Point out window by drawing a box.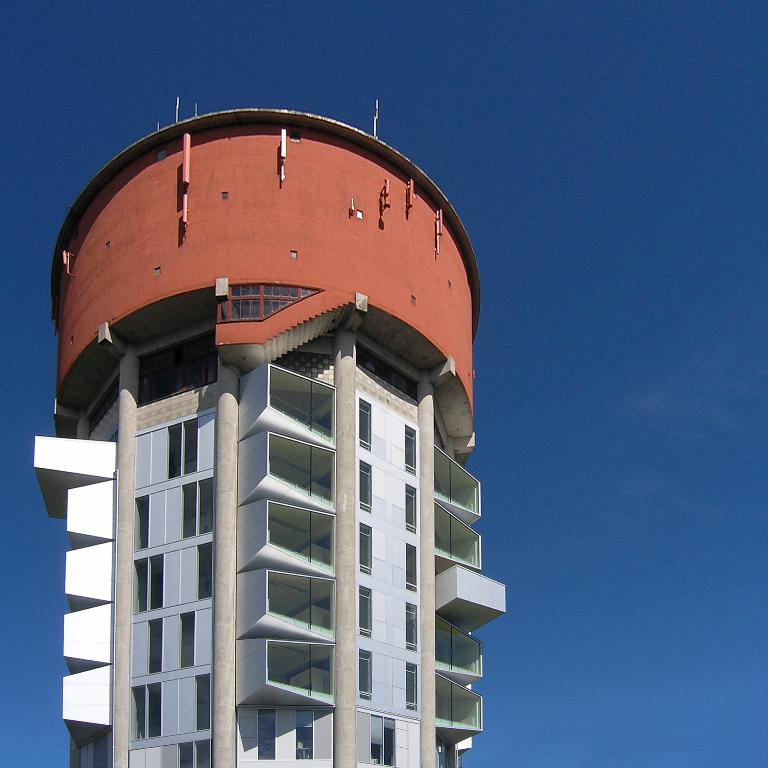
<bbox>130, 543, 214, 619</bbox>.
